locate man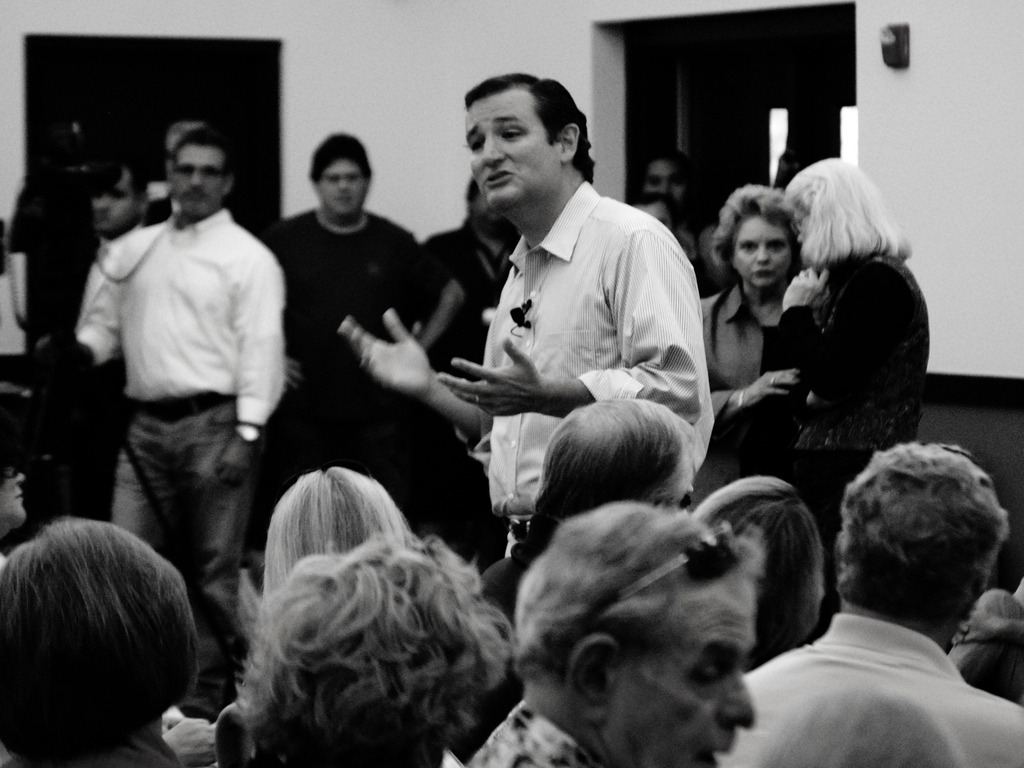
rect(92, 154, 156, 239)
